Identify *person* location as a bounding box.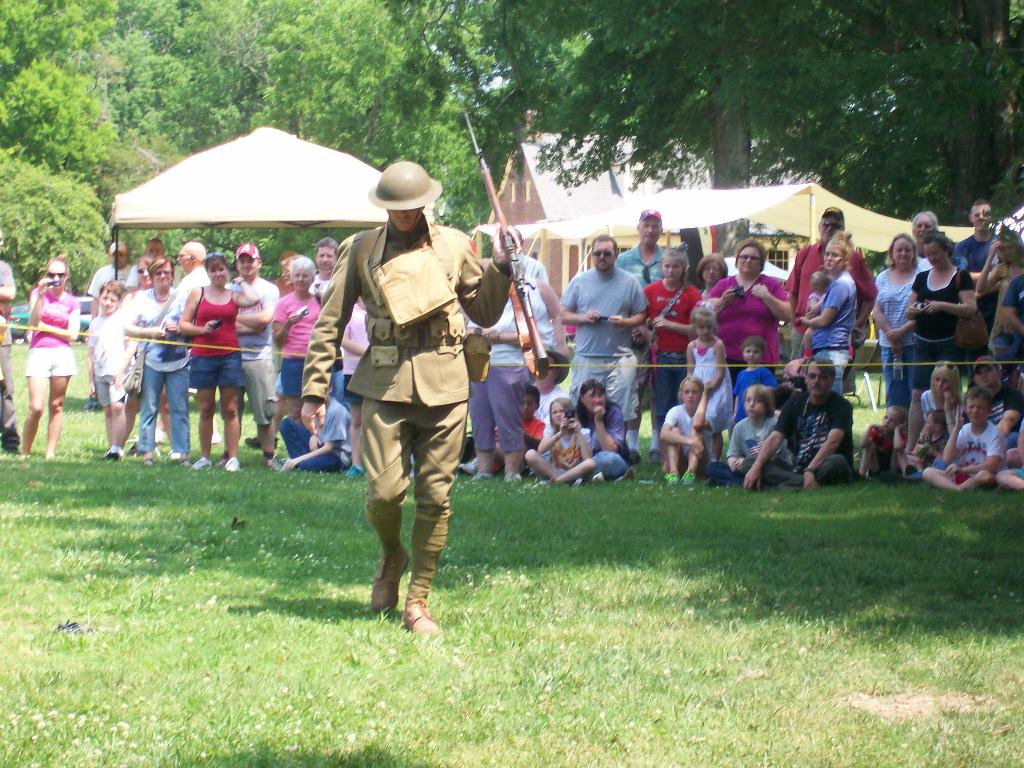
l=678, t=300, r=733, b=459.
